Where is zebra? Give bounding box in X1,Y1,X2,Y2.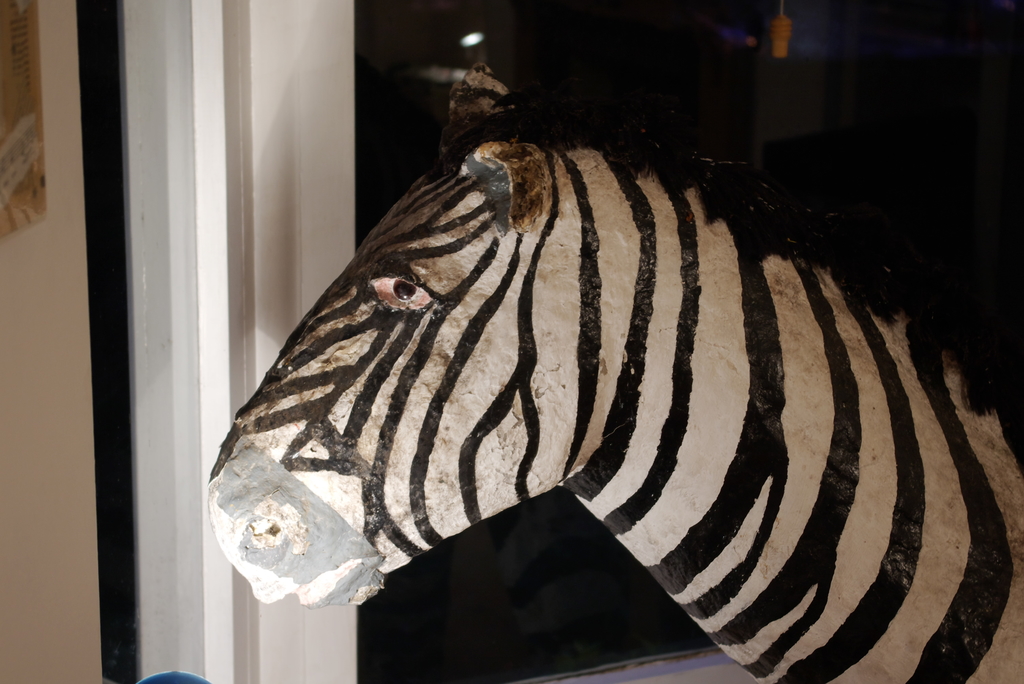
204,58,1023,683.
